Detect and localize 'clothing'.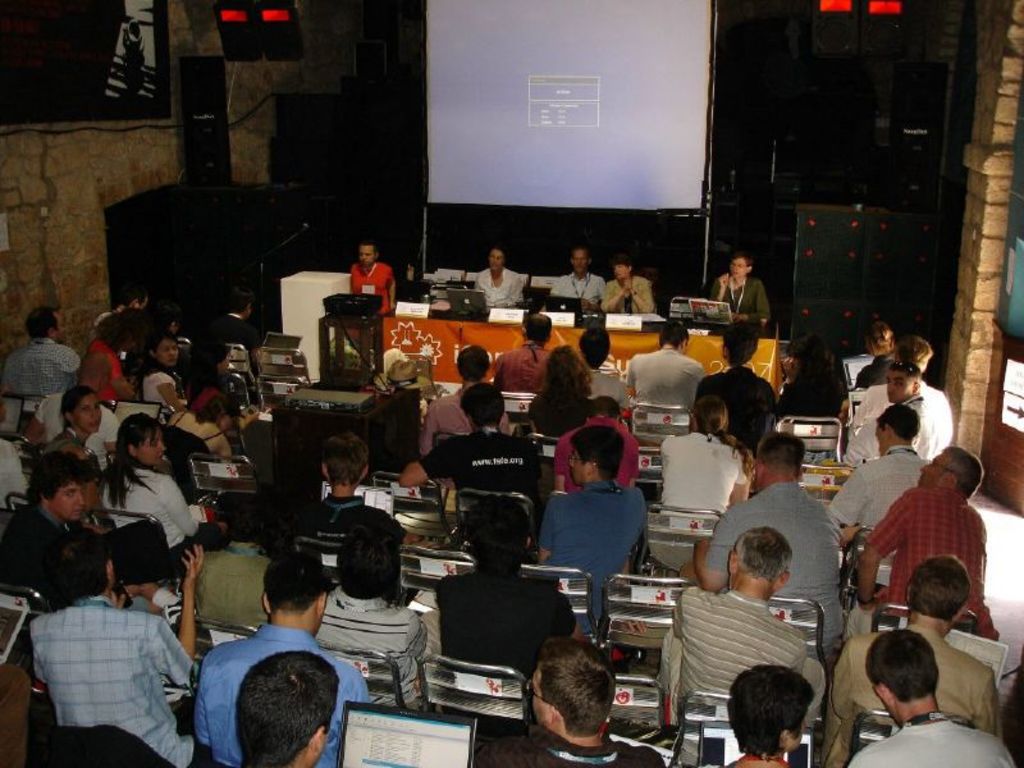
Localized at Rect(102, 306, 172, 365).
